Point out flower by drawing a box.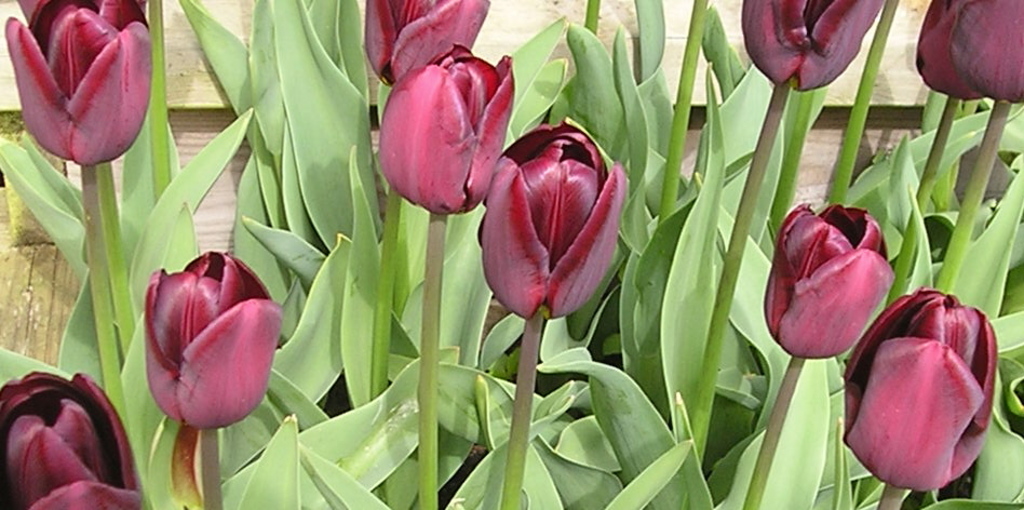
[left=766, top=202, right=899, bottom=360].
